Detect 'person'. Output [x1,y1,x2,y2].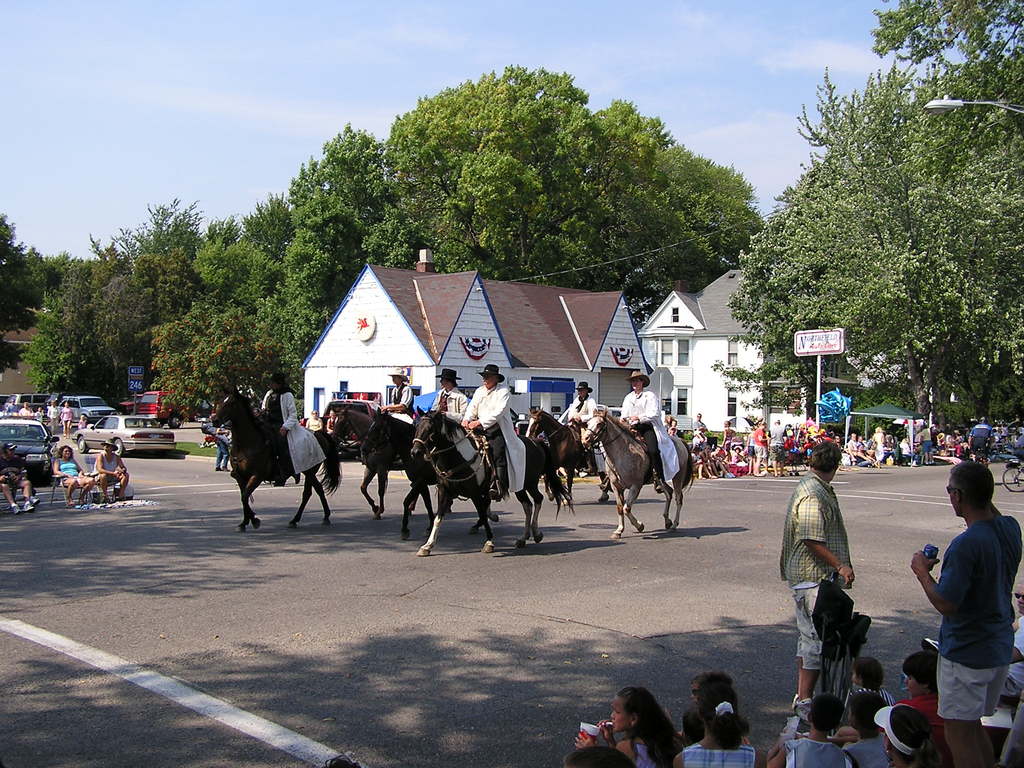
[56,442,95,511].
